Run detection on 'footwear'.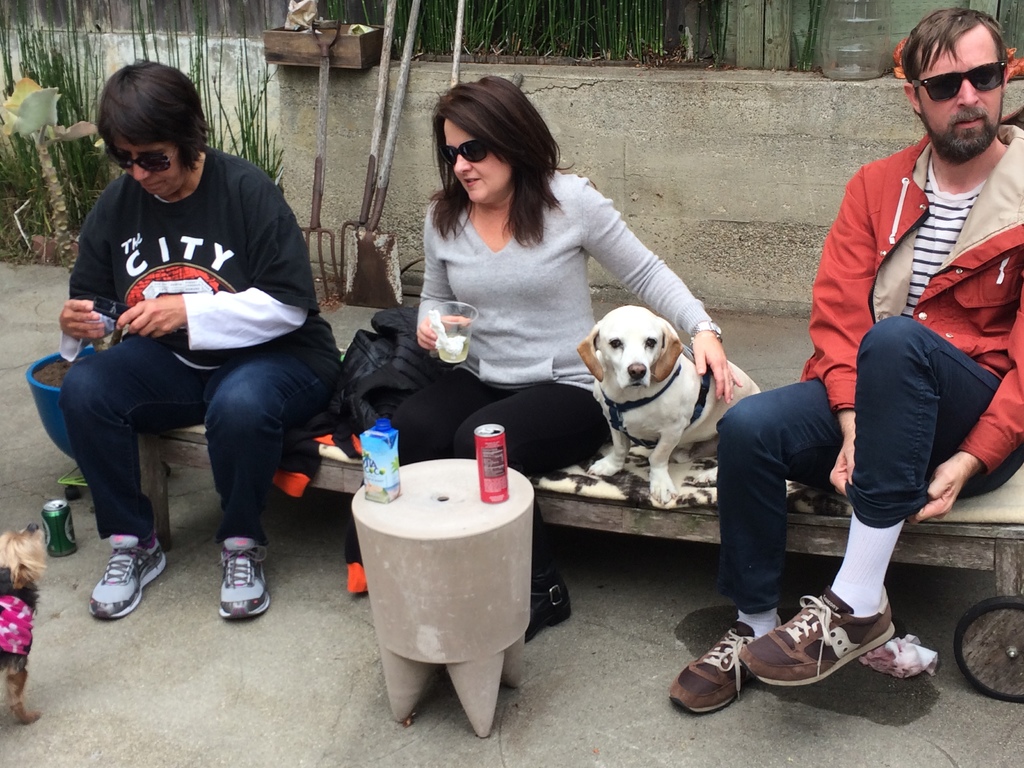
Result: bbox(526, 508, 572, 643).
